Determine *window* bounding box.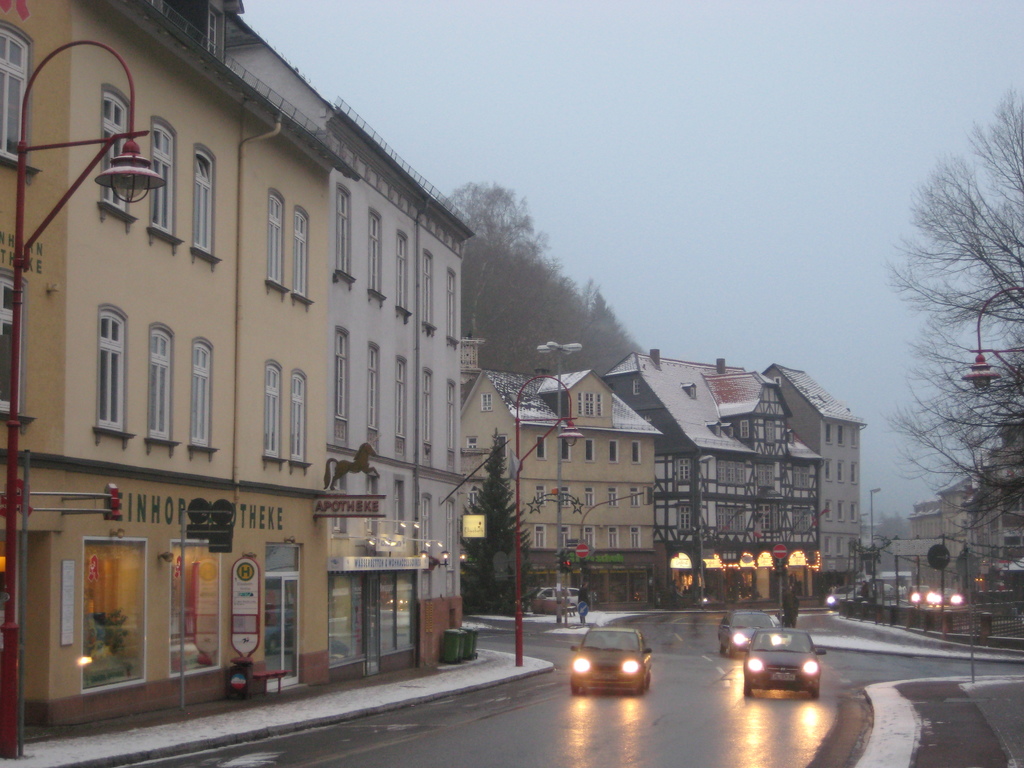
Determined: (578, 394, 603, 415).
